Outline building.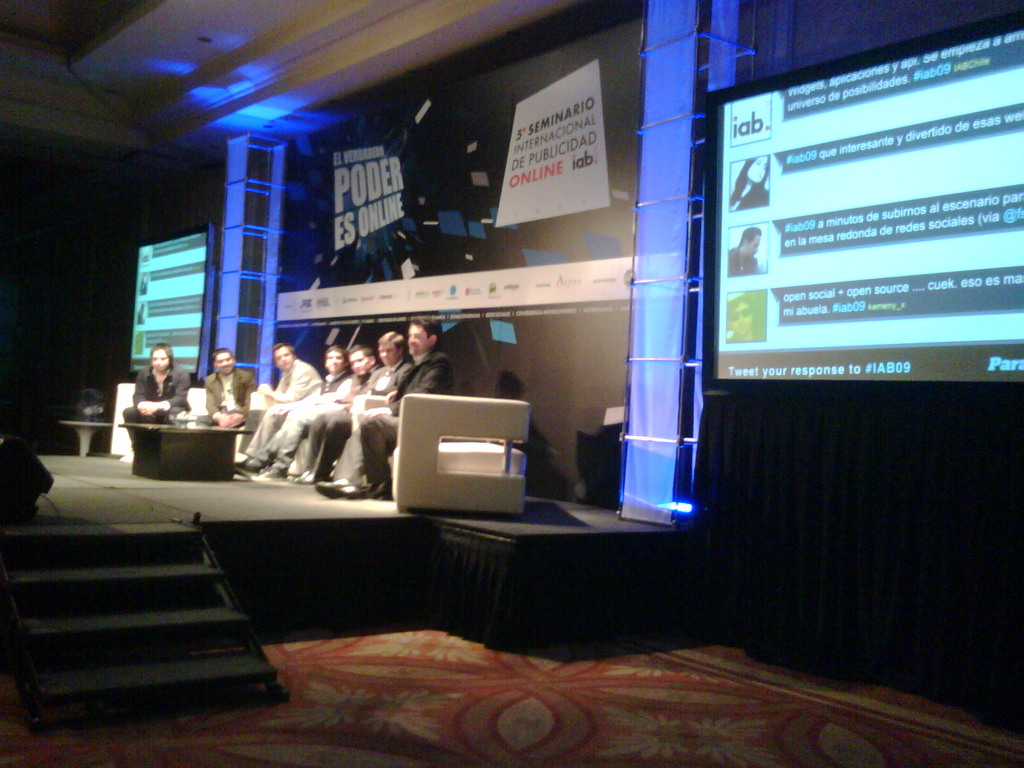
Outline: select_region(0, 0, 1023, 767).
